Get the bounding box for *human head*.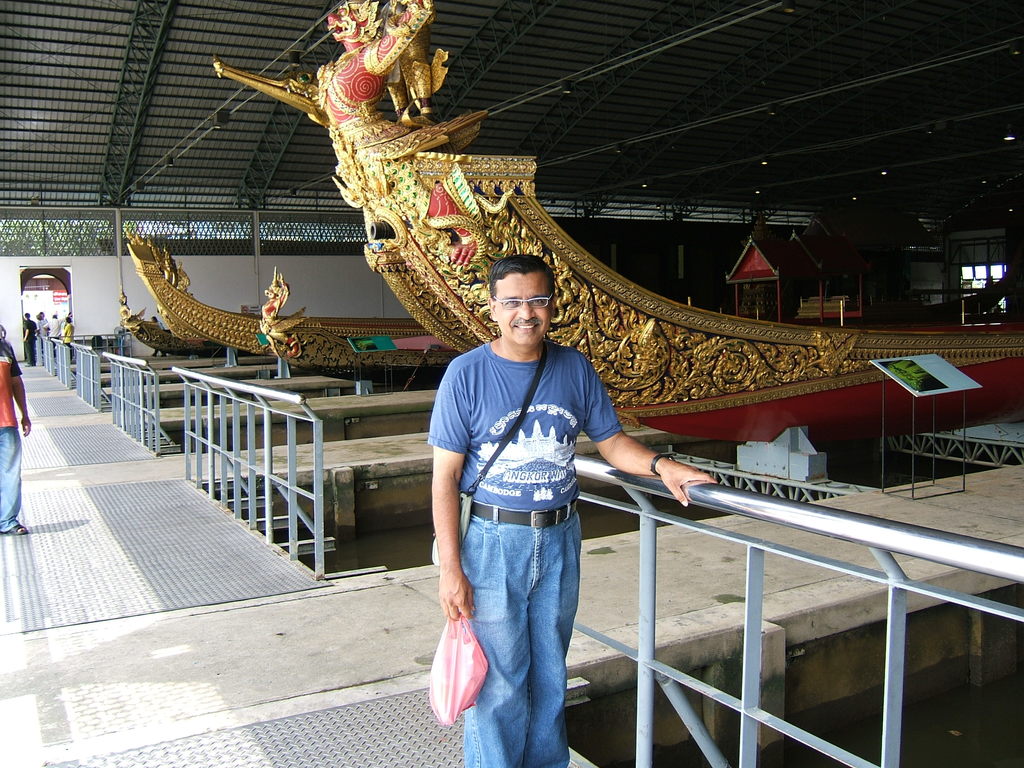
BBox(480, 262, 559, 357).
